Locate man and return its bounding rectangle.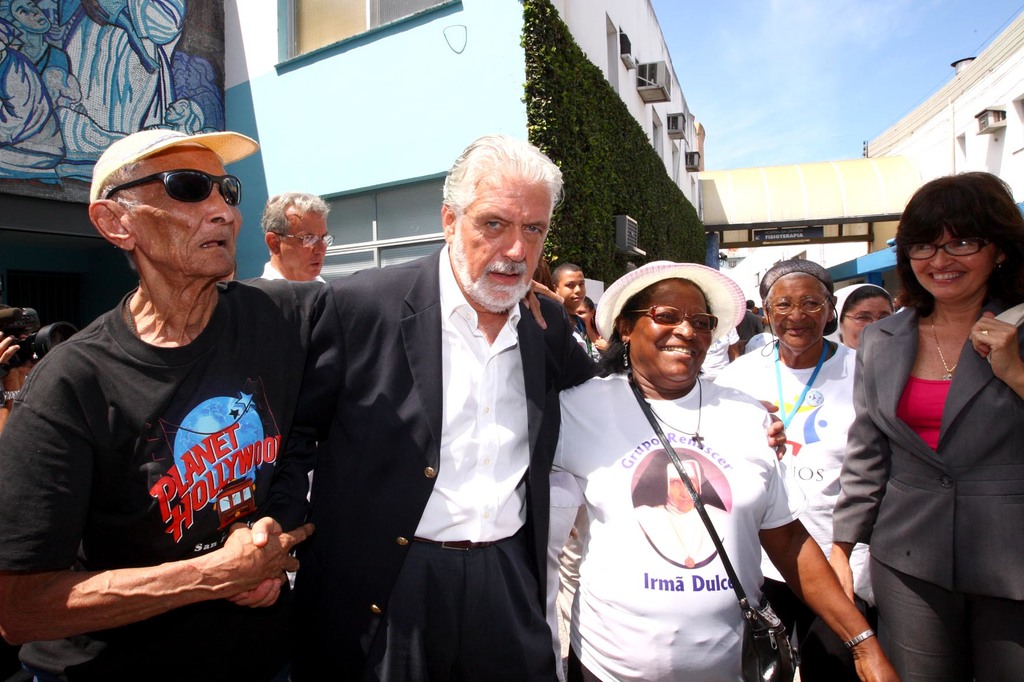
bbox=(255, 194, 333, 285).
